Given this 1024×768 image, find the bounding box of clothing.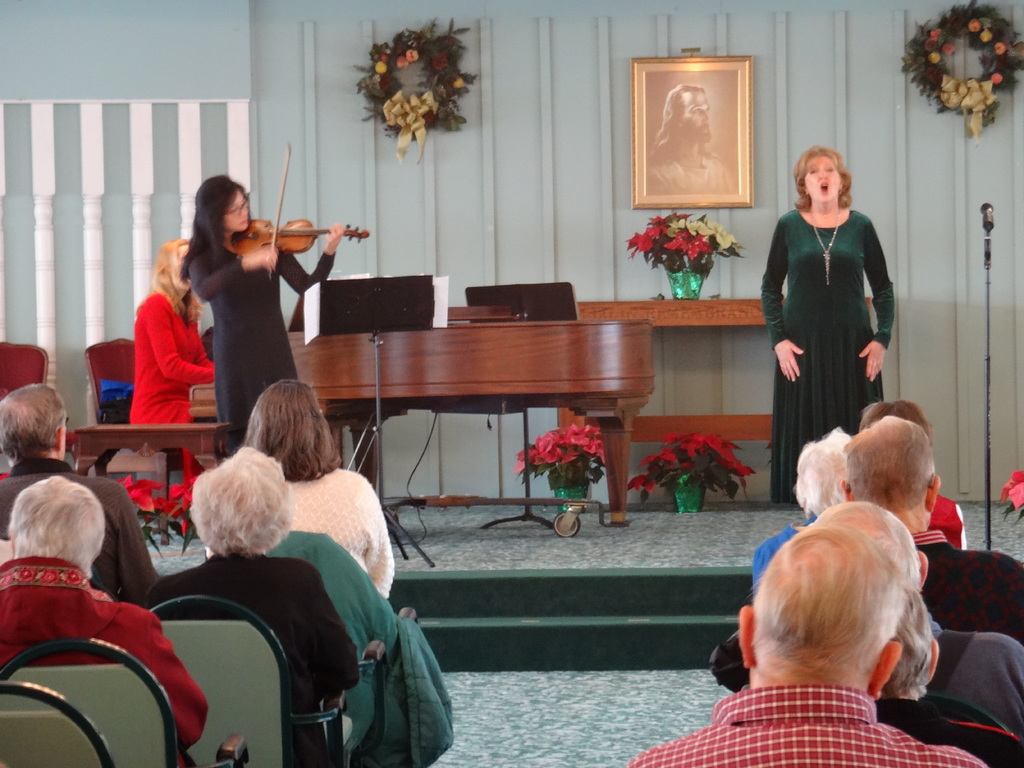
l=120, t=300, r=217, b=515.
